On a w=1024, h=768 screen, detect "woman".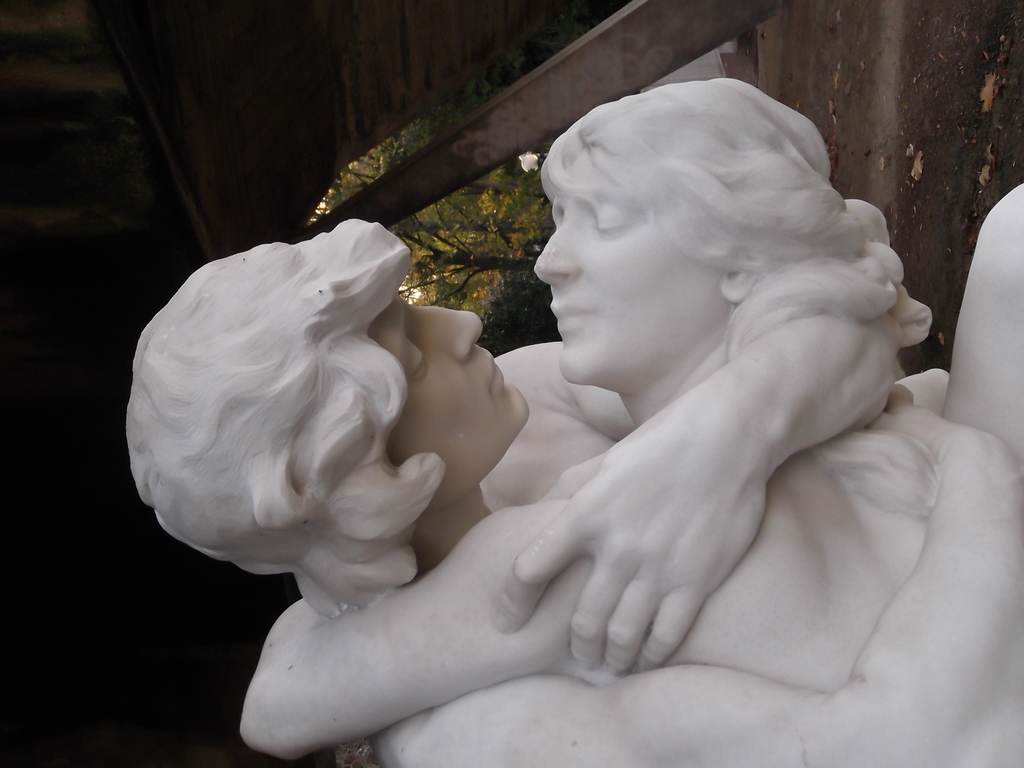
236,77,948,730.
